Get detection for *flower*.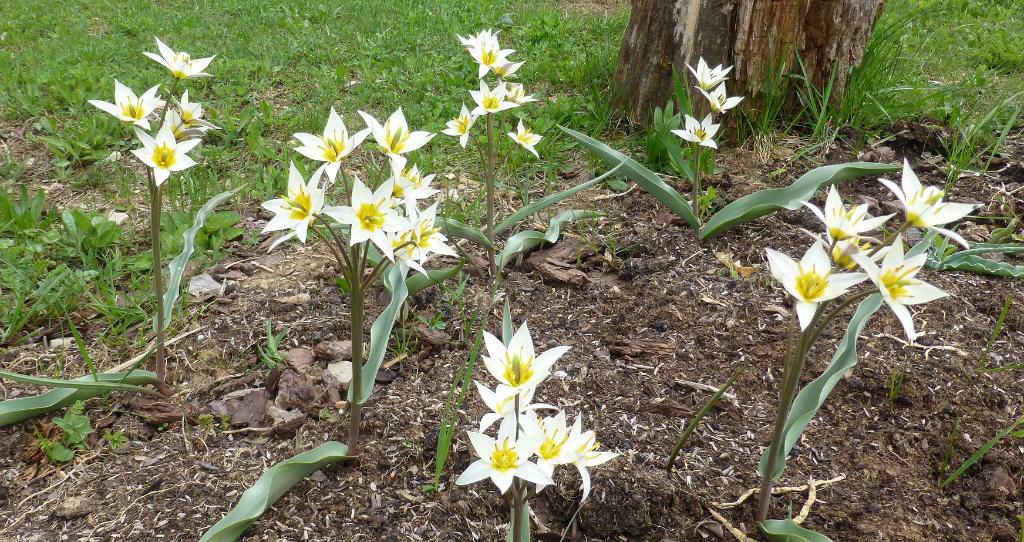
Detection: pyautogui.locateOnScreen(154, 110, 197, 145).
